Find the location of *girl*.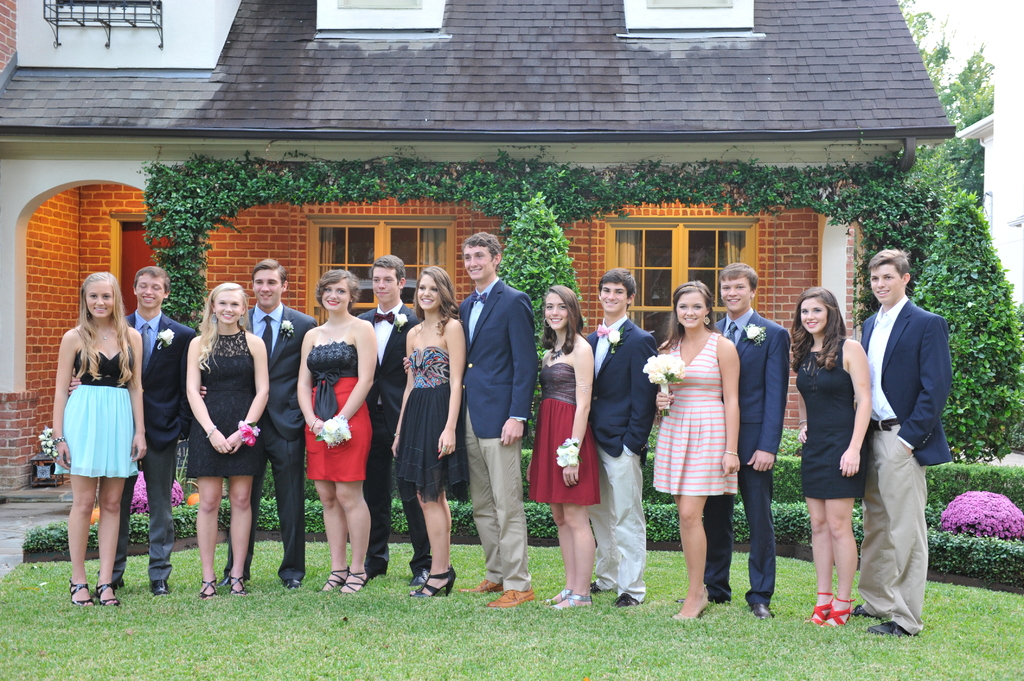
Location: detection(774, 271, 889, 631).
